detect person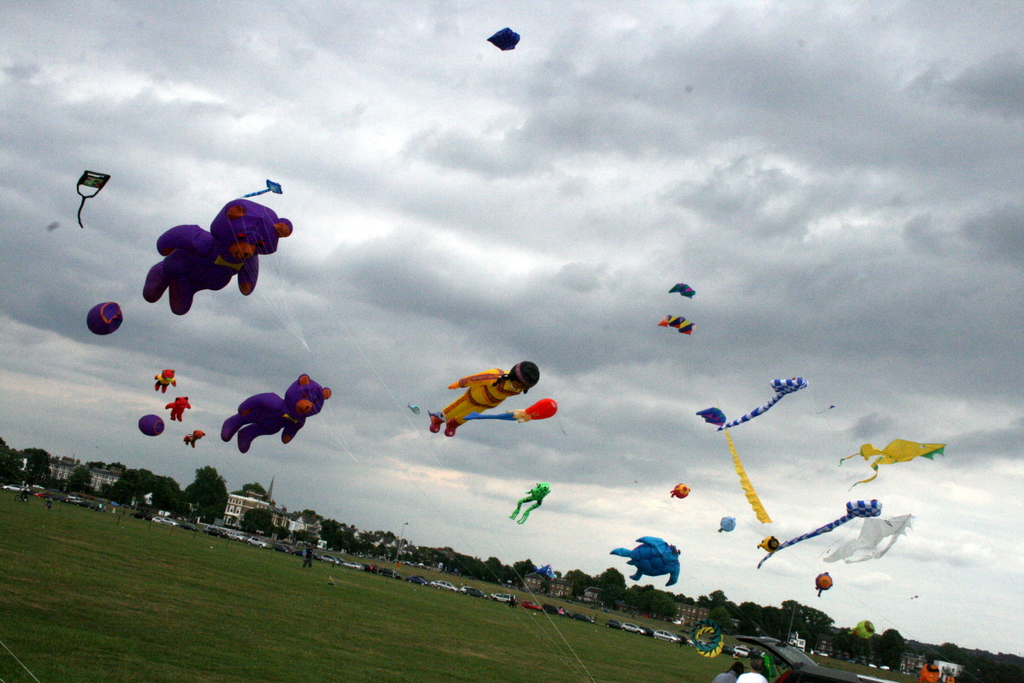
bbox=(677, 639, 686, 648)
